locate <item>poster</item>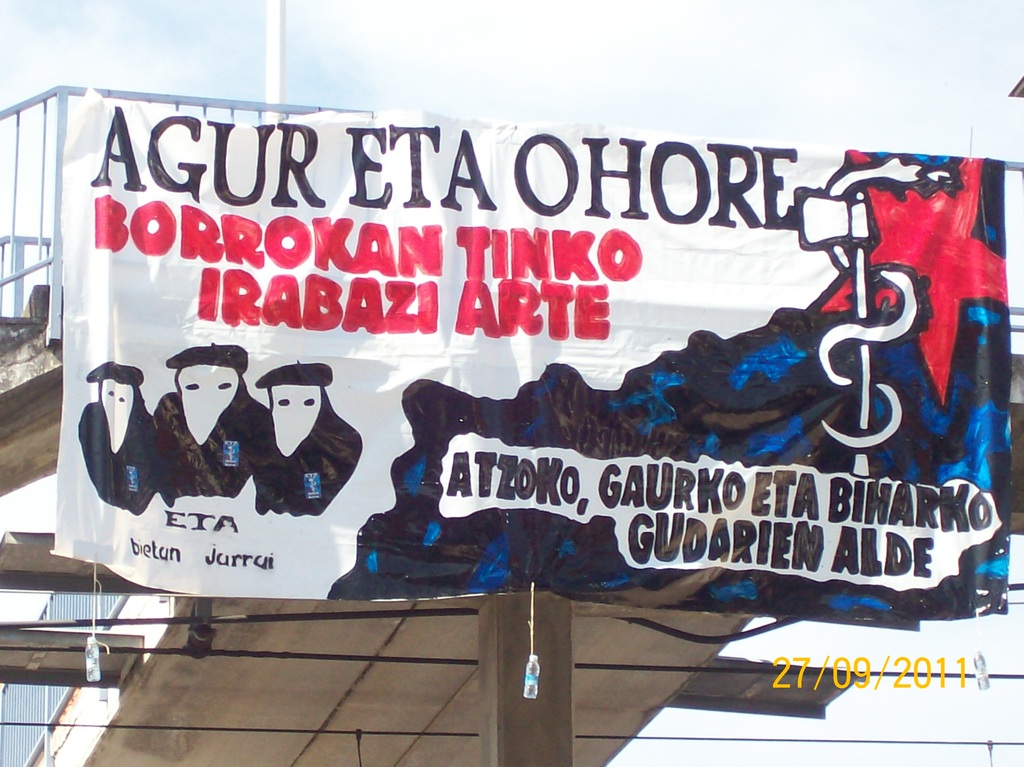
x1=47, y1=108, x2=1011, y2=632
